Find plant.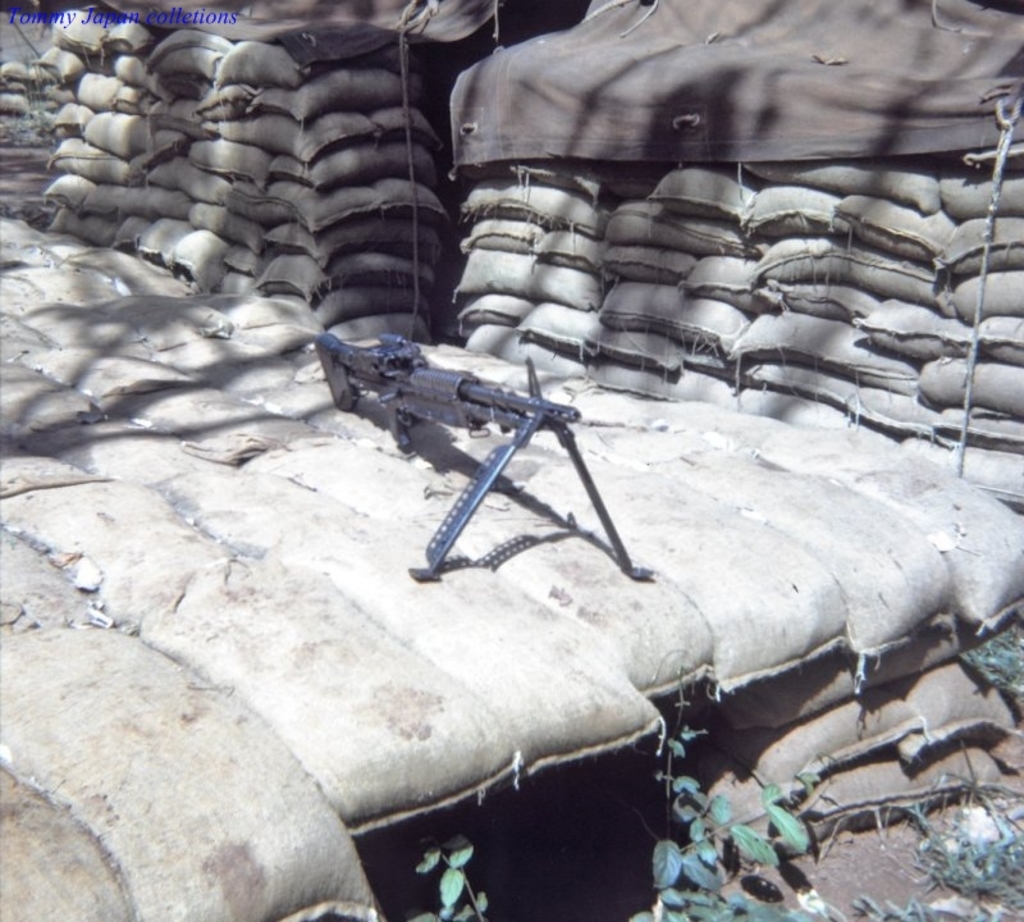
{"left": 403, "top": 808, "right": 500, "bottom": 921}.
